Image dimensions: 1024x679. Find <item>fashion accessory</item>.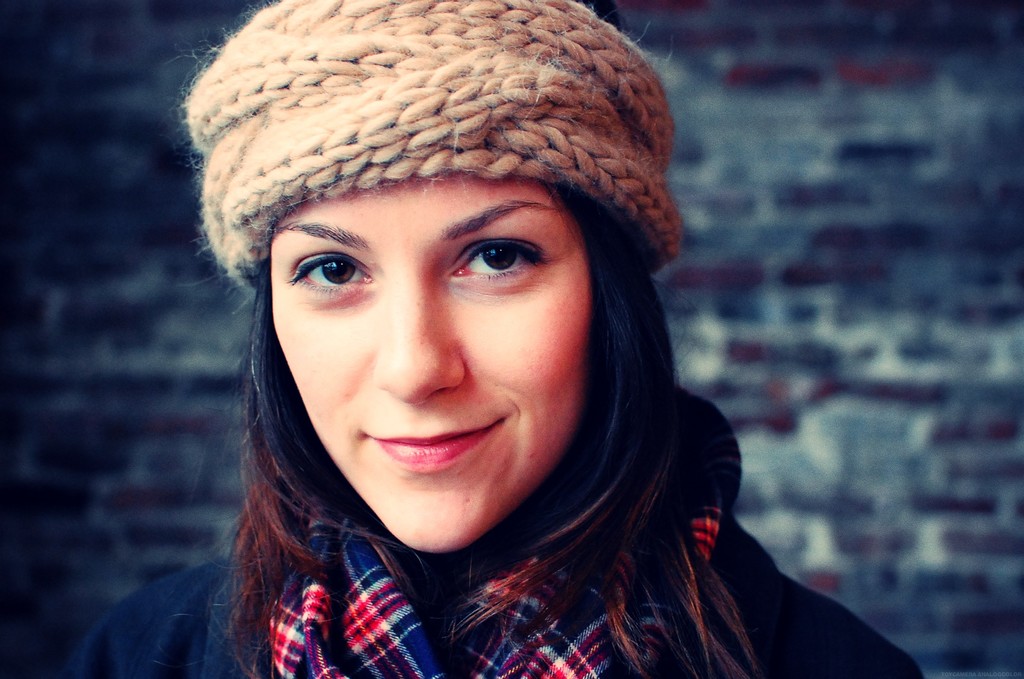
rect(180, 0, 689, 277).
